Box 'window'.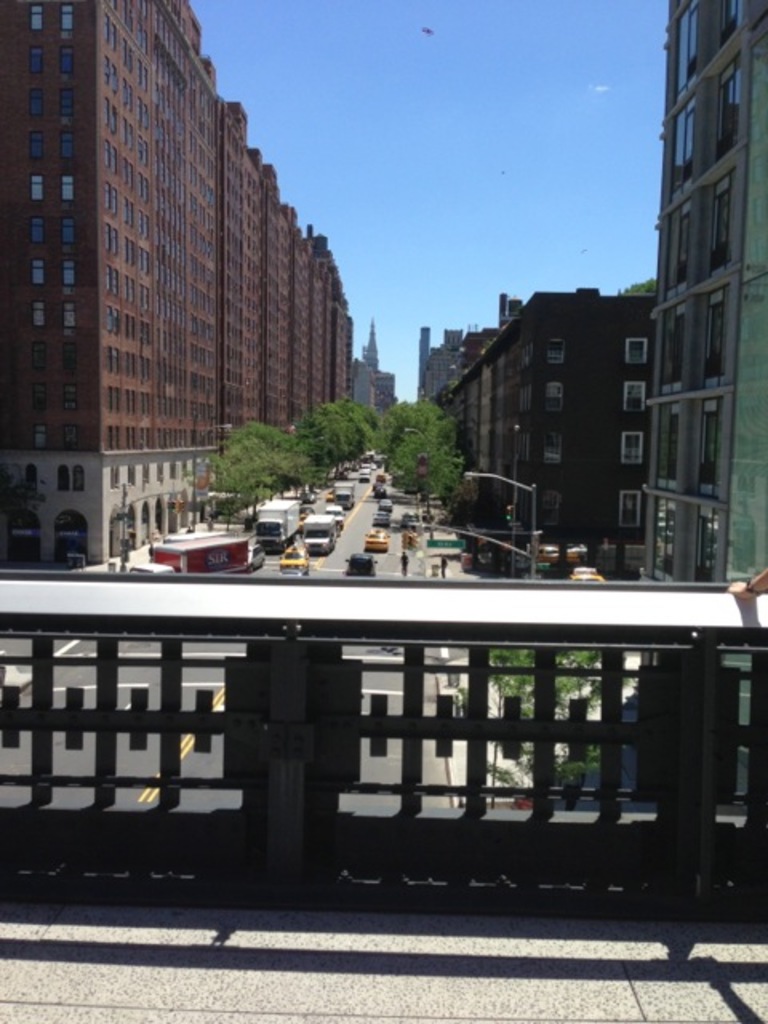
<region>64, 422, 77, 454</region>.
